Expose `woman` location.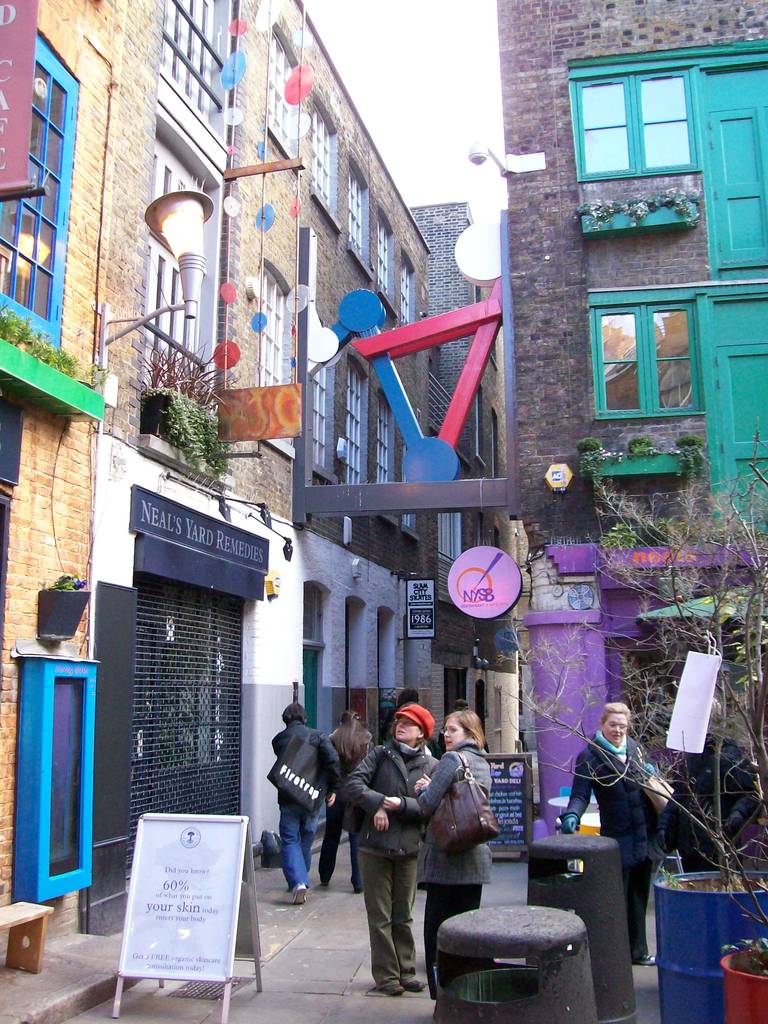
Exposed at select_region(345, 698, 458, 1001).
